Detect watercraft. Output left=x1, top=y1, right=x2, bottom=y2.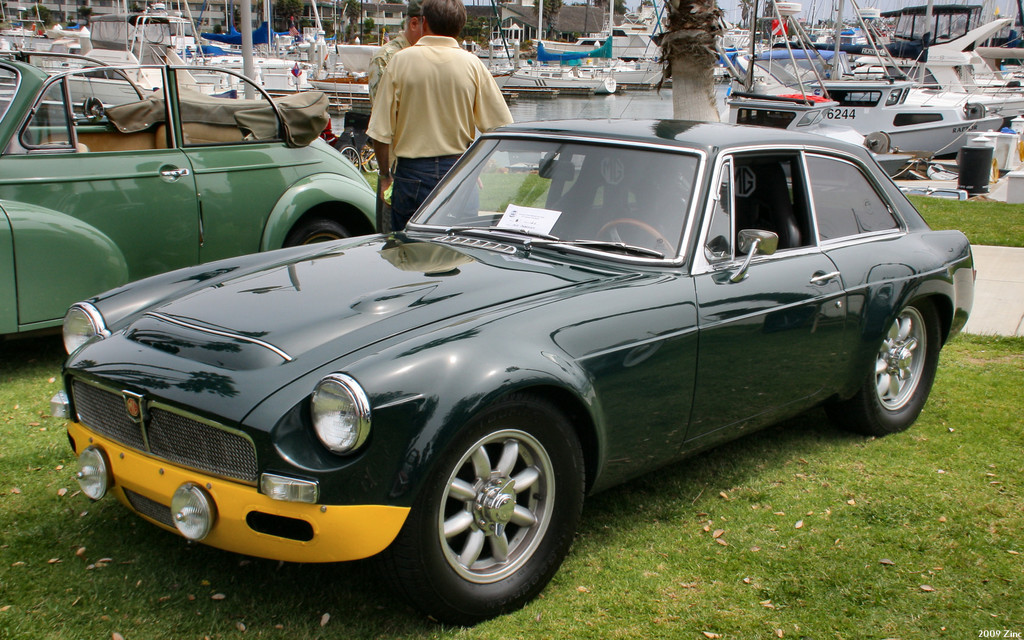
left=172, top=0, right=306, bottom=90.
